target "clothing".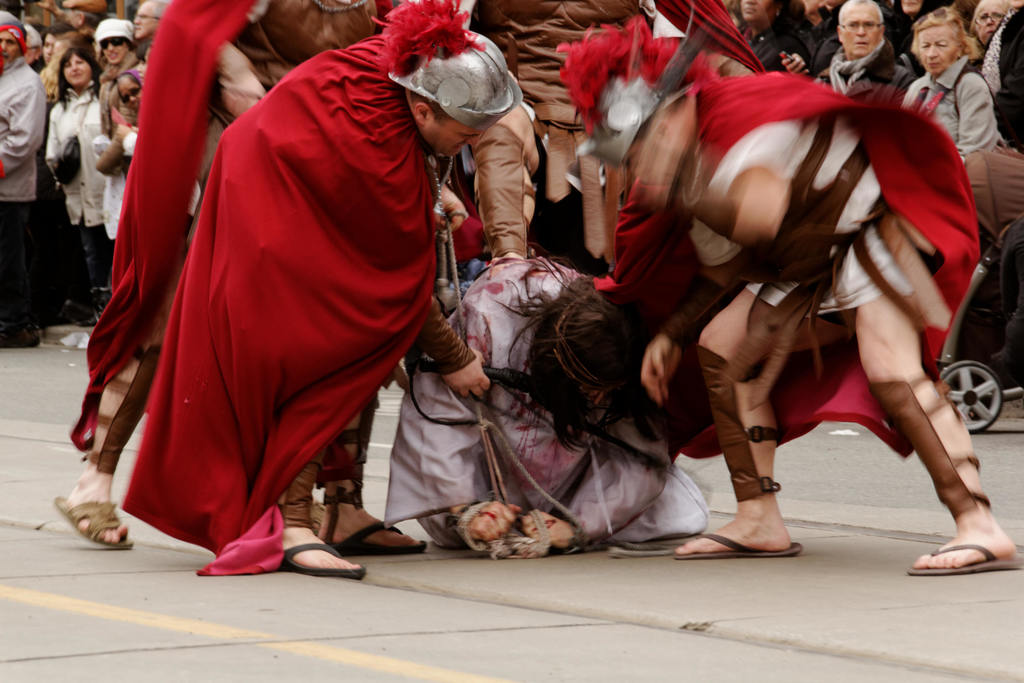
Target region: box=[817, 31, 914, 113].
